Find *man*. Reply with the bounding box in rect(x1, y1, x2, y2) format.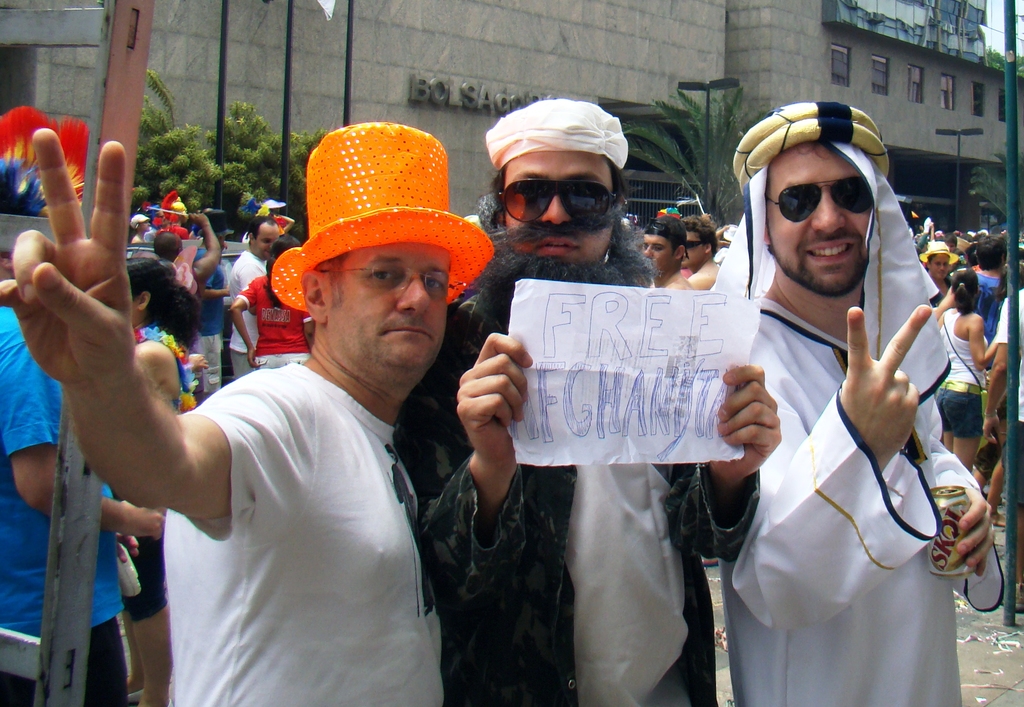
rect(641, 217, 696, 292).
